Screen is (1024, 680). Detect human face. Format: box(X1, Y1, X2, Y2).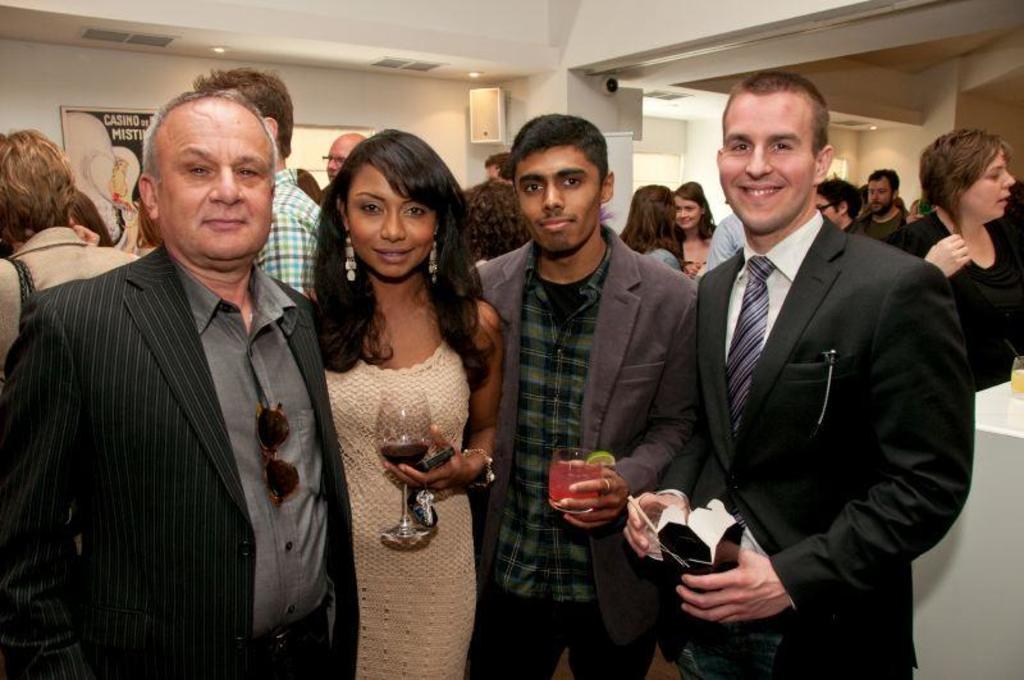
box(344, 164, 430, 274).
